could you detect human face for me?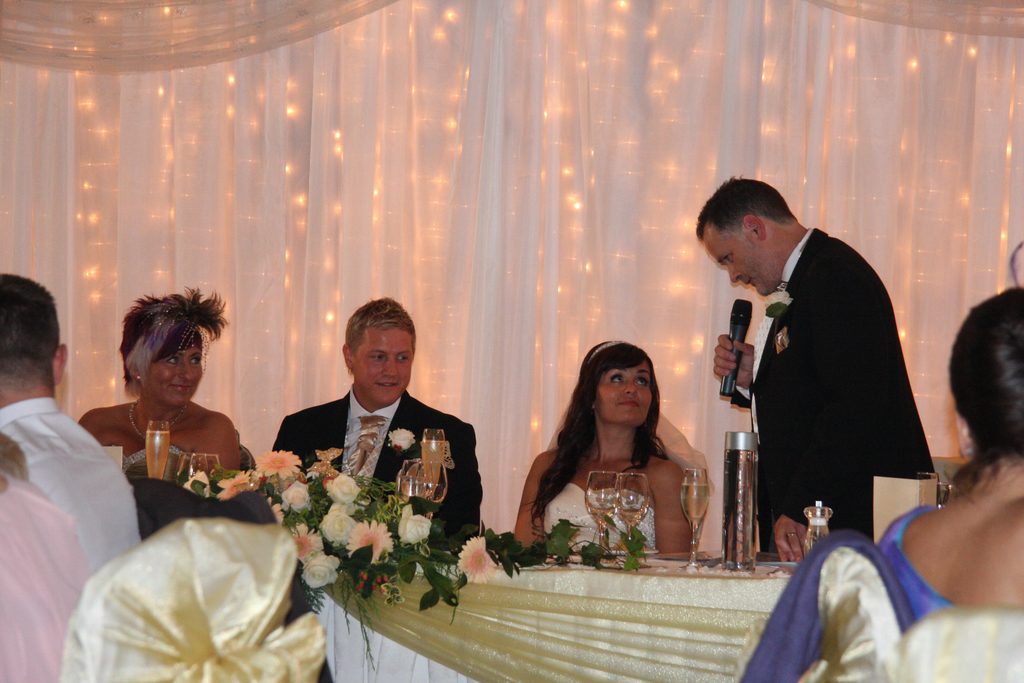
Detection result: [593,359,655,425].
